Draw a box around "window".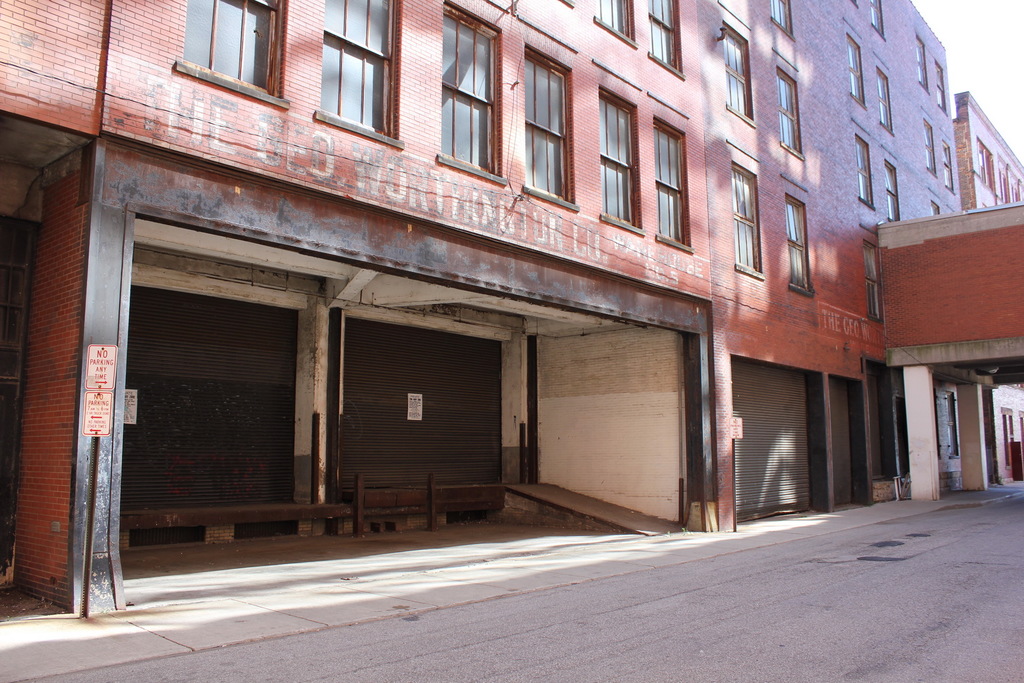
Rect(646, 0, 687, 79).
